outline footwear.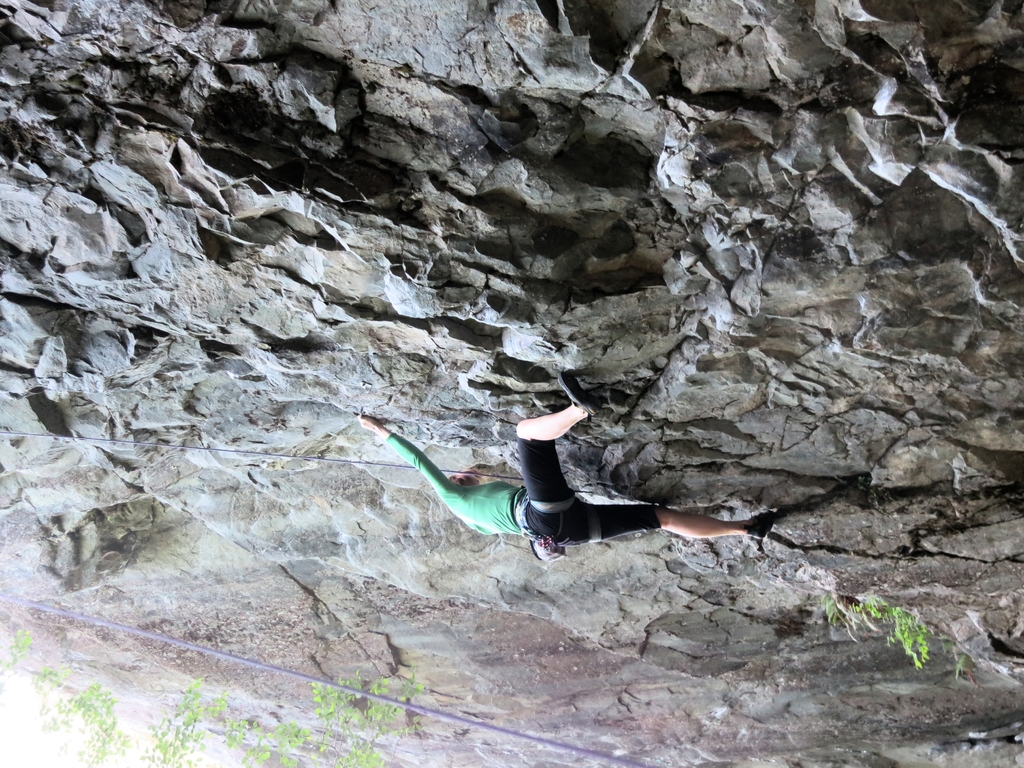
Outline: [559, 373, 598, 420].
